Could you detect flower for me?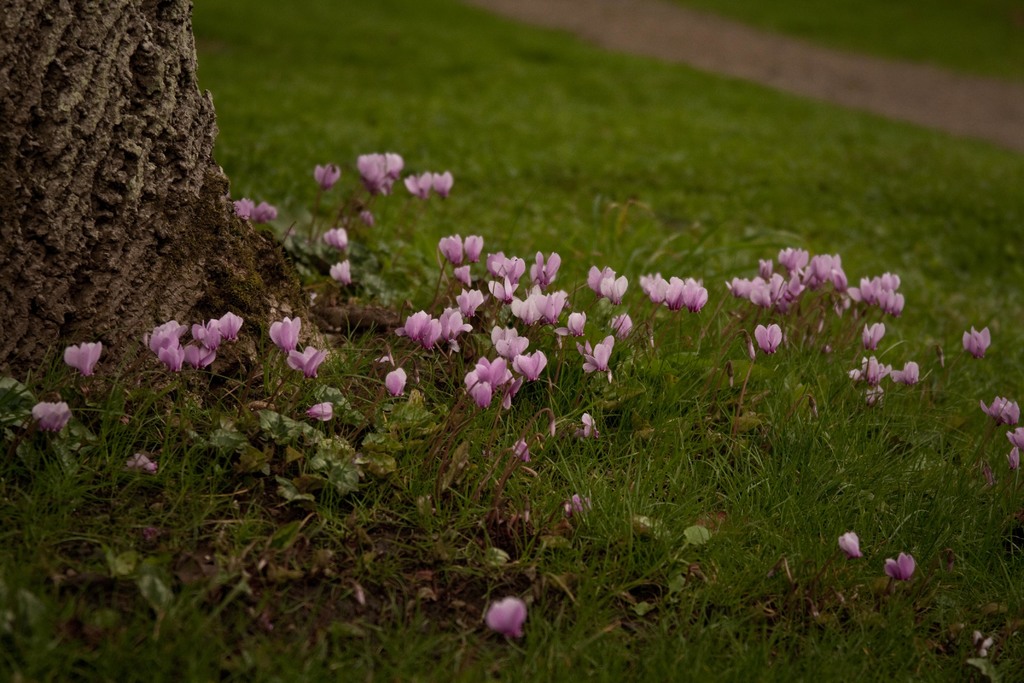
Detection result: l=253, t=199, r=280, b=222.
